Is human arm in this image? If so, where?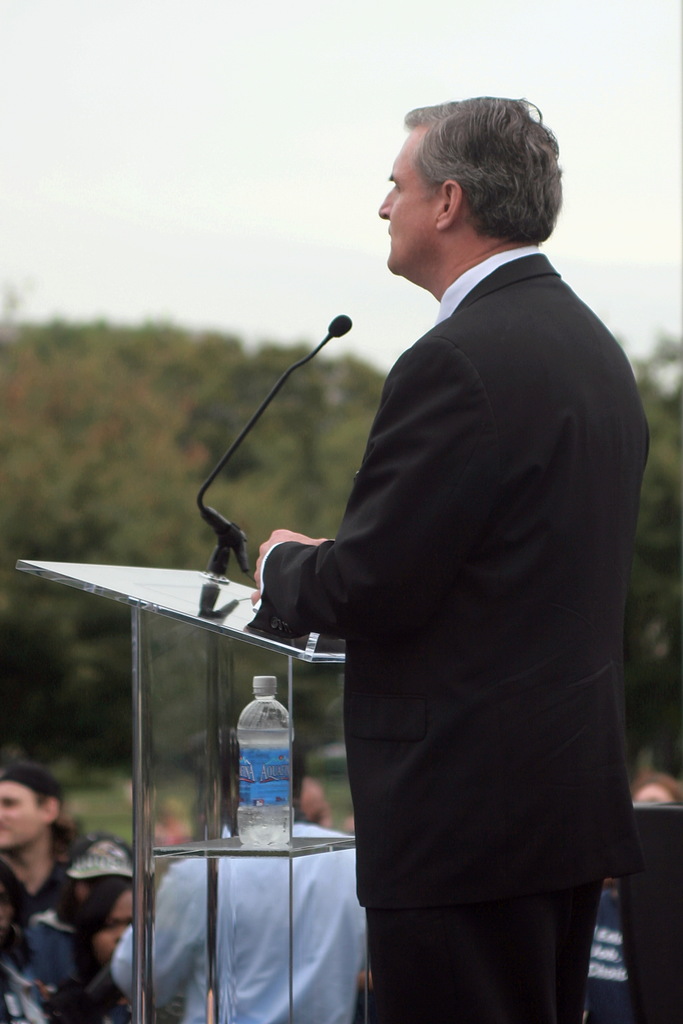
Yes, at <box>45,862,208,1020</box>.
